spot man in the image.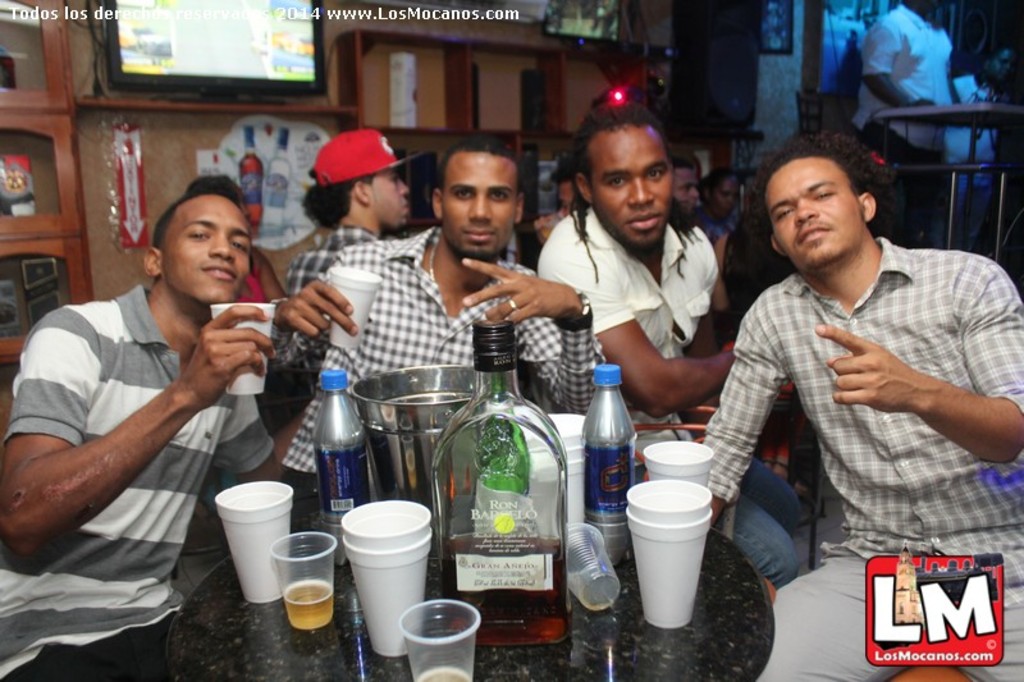
man found at (687,139,1023,681).
